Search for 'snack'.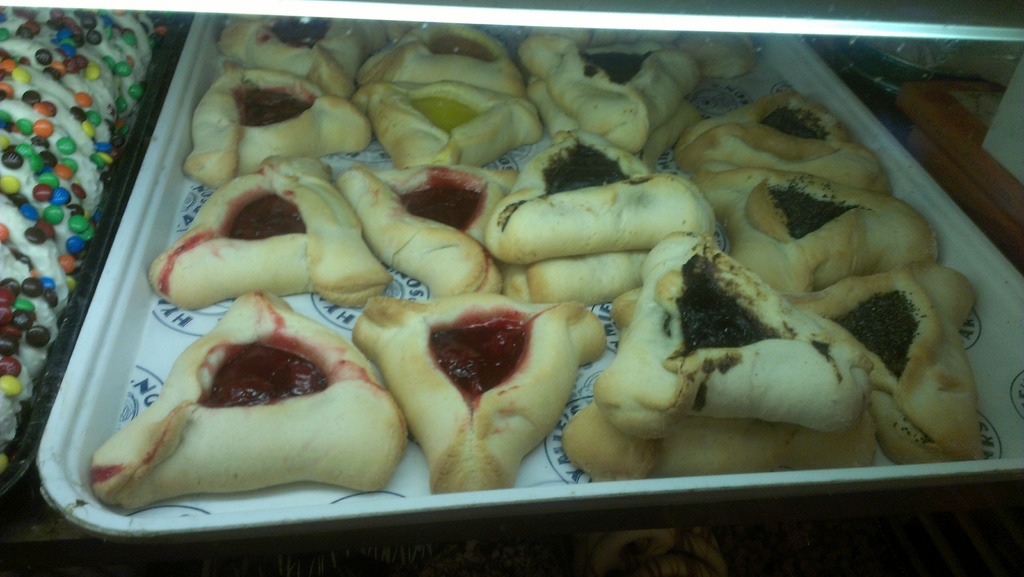
Found at l=345, t=165, r=529, b=299.
